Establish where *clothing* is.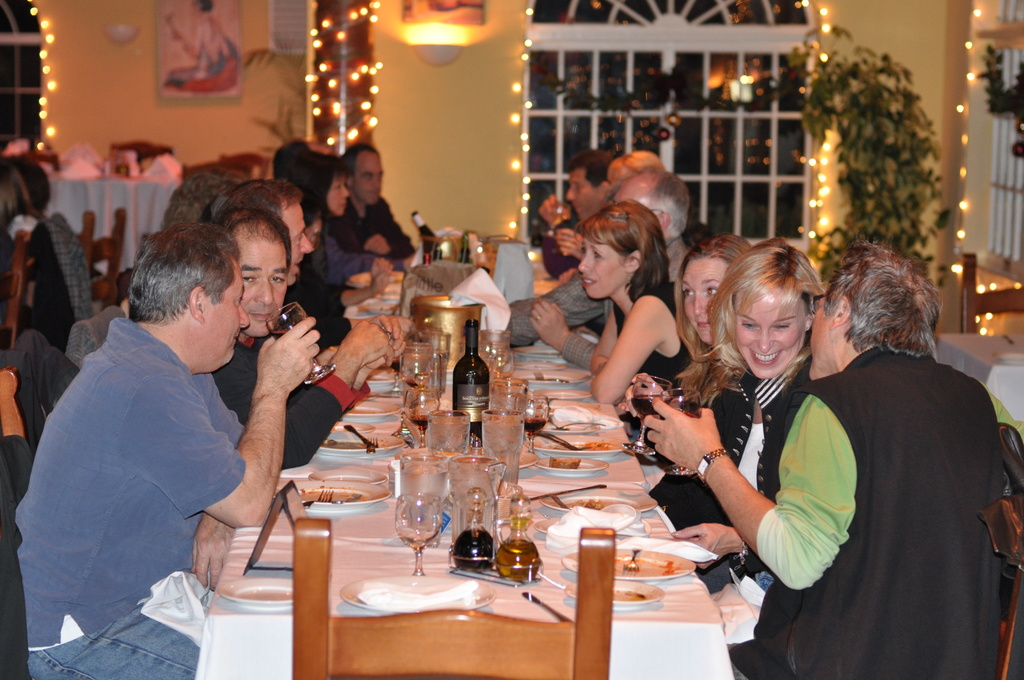
Established at {"left": 634, "top": 348, "right": 819, "bottom": 581}.
